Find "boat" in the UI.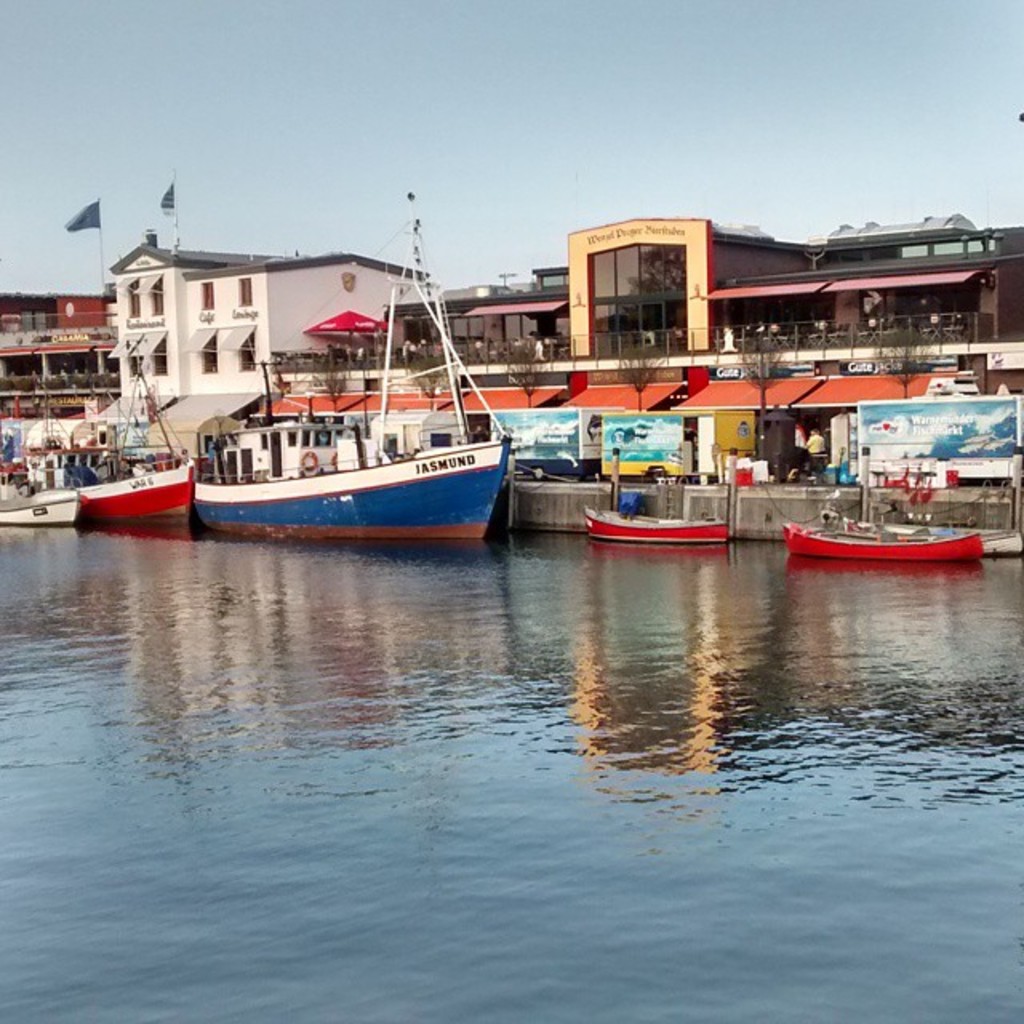
UI element at BBox(576, 501, 726, 547).
